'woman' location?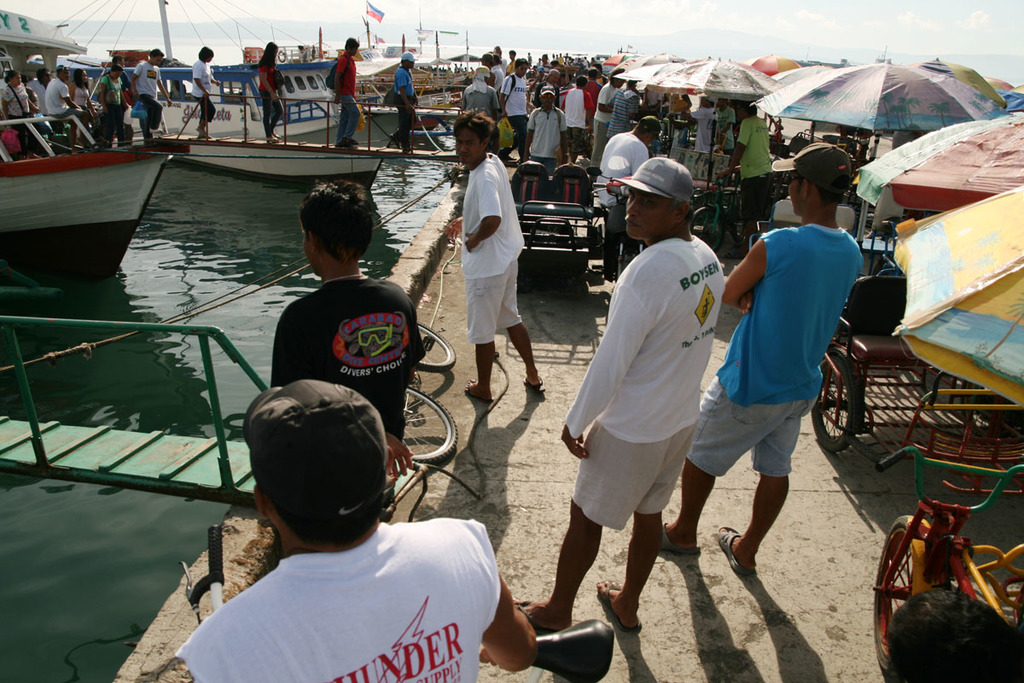
[5,70,38,156]
